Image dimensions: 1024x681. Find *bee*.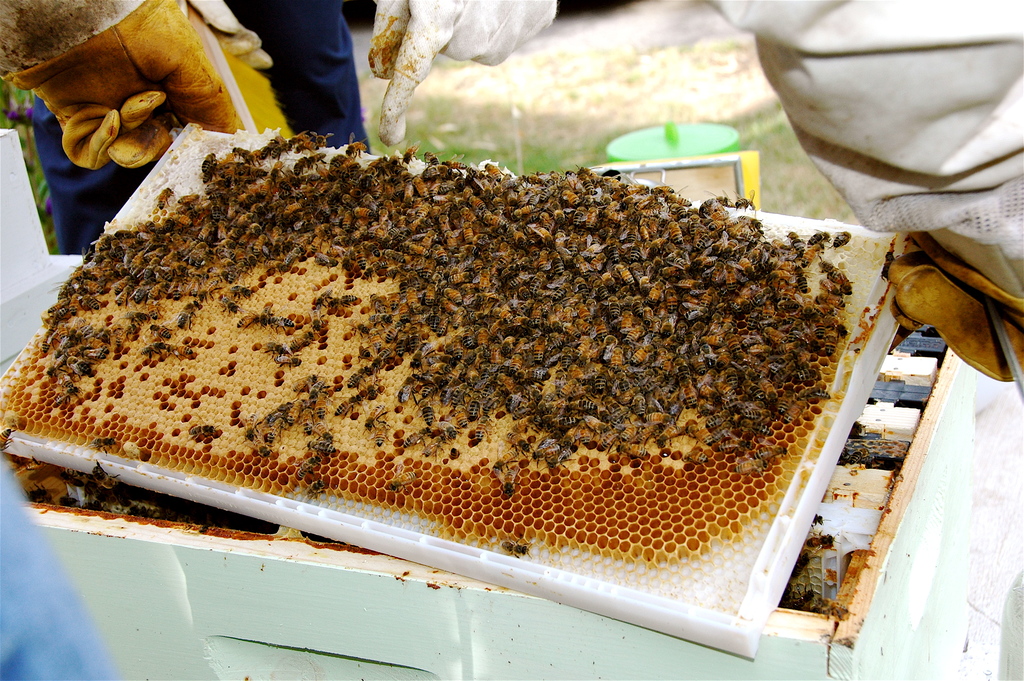
518, 364, 551, 385.
